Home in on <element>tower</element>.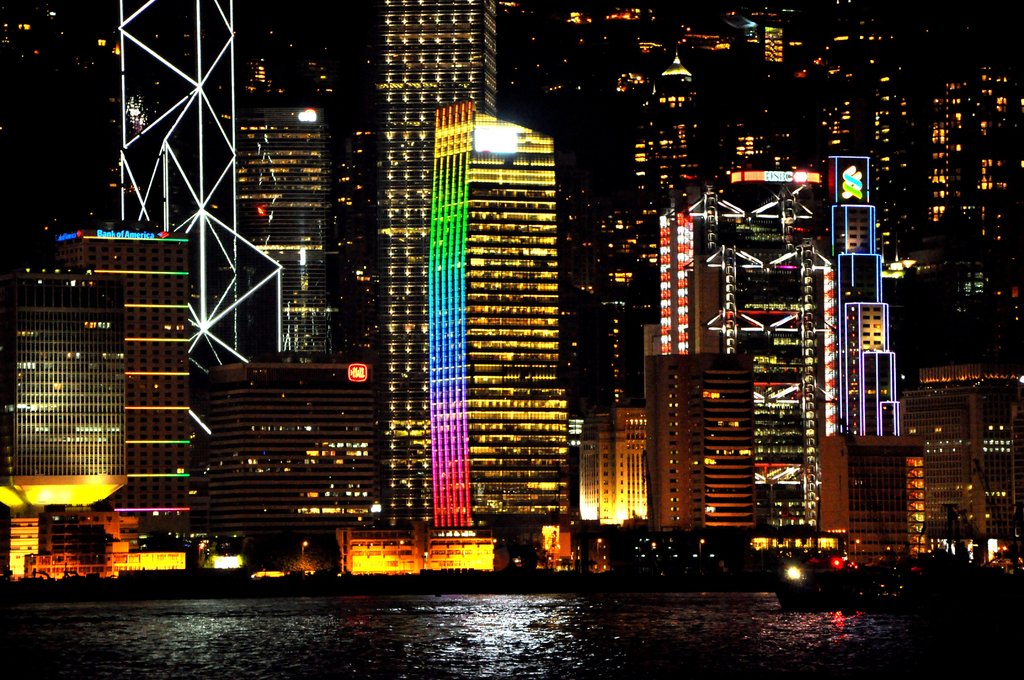
Homed in at Rect(415, 94, 580, 549).
